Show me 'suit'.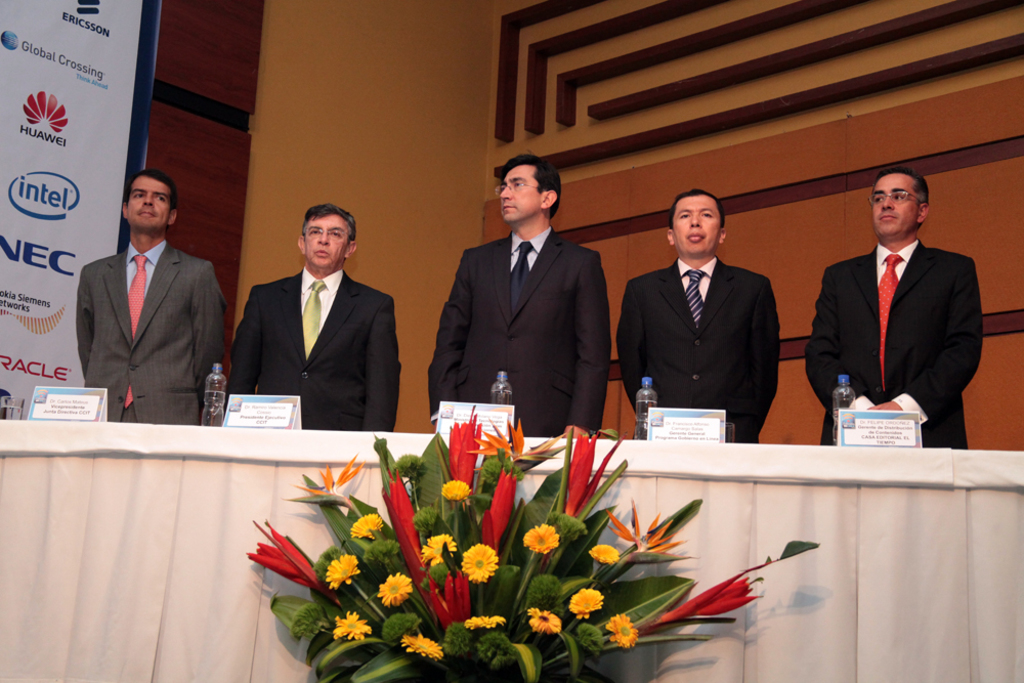
'suit' is here: x1=75, y1=242, x2=226, y2=424.
